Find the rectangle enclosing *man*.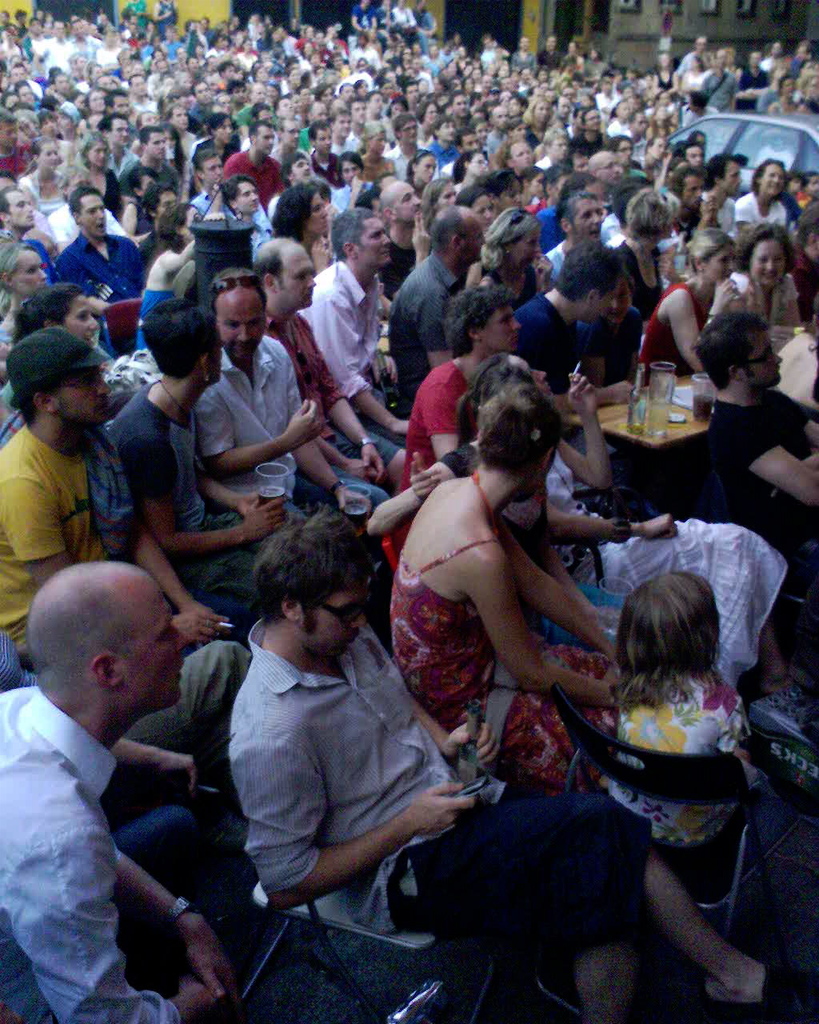
{"left": 194, "top": 269, "right": 390, "bottom": 527}.
